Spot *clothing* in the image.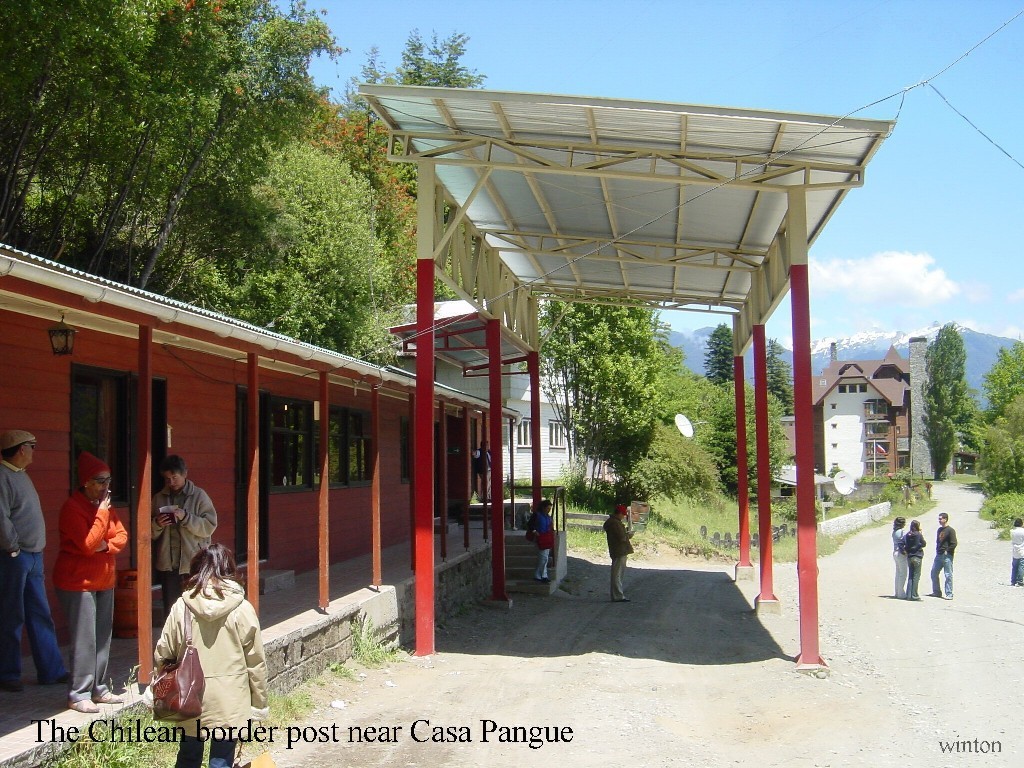
*clothing* found at region(911, 529, 921, 598).
